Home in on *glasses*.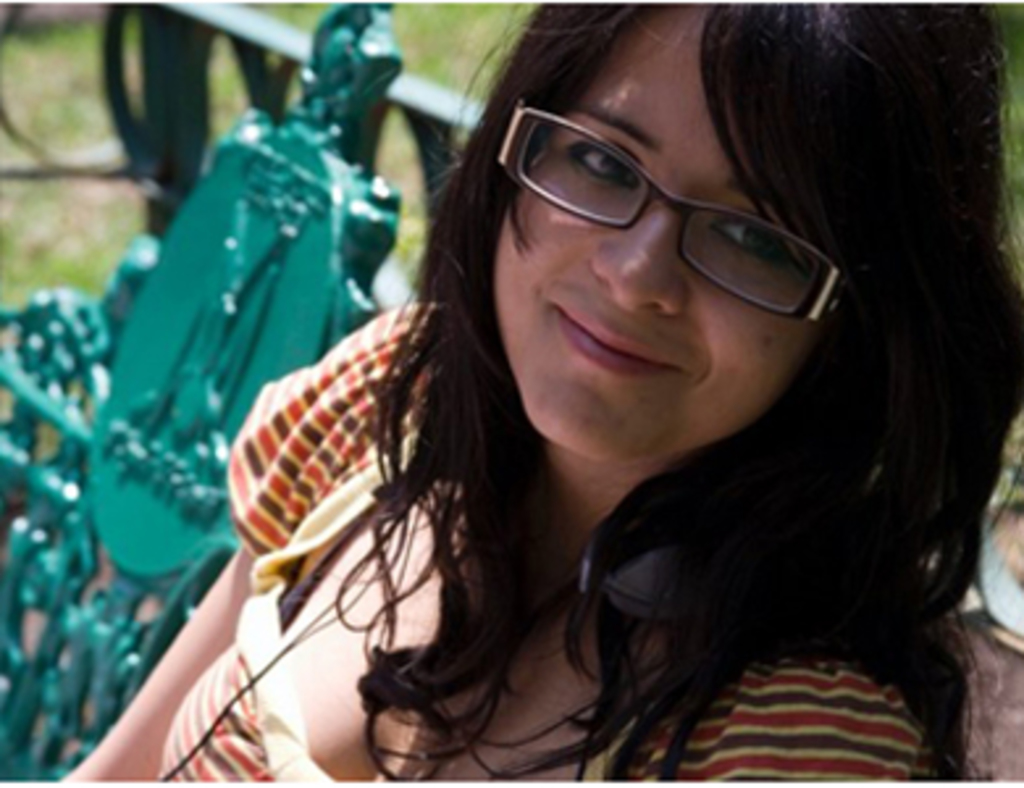
Homed in at BBox(459, 123, 861, 310).
